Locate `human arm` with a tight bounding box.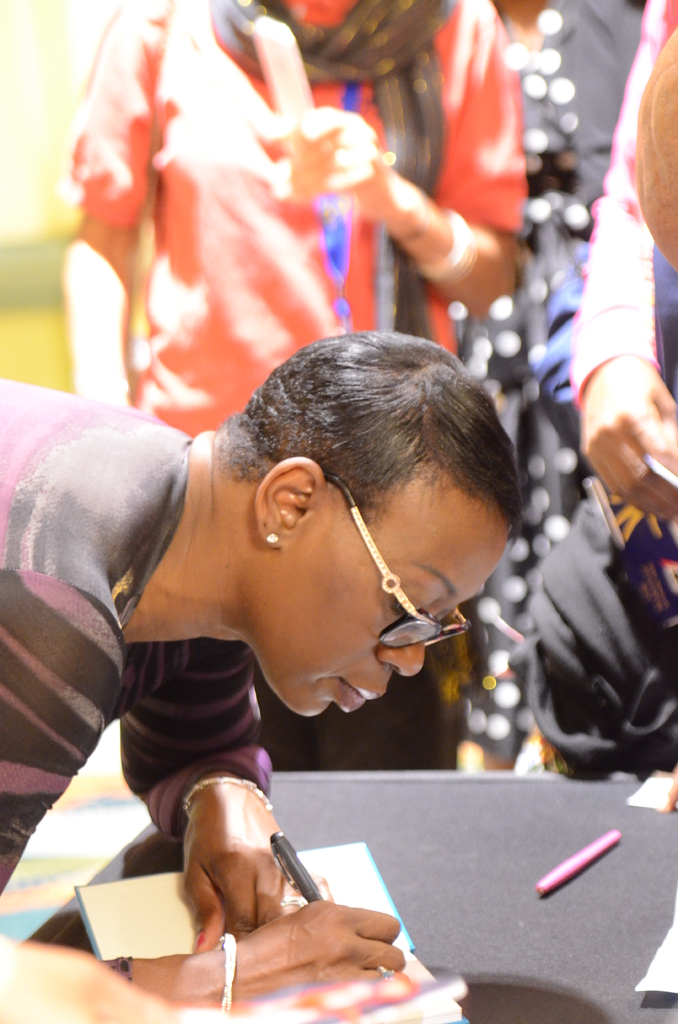
x1=265 y1=23 x2=526 y2=317.
